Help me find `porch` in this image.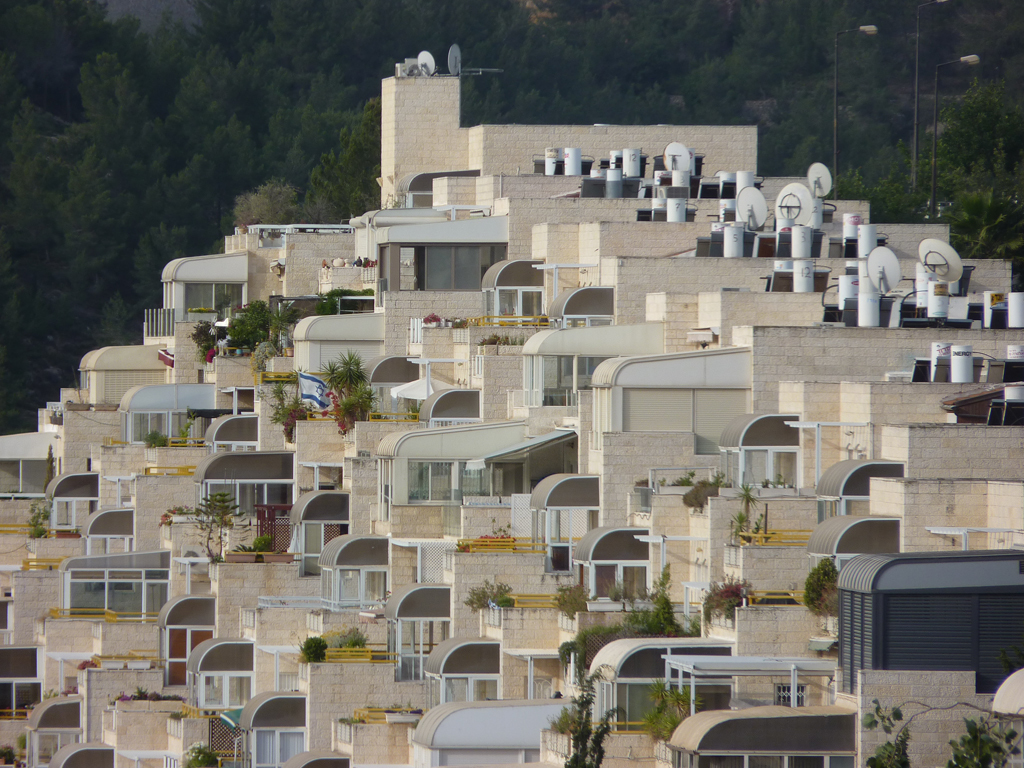
Found it: BBox(0, 426, 46, 505).
